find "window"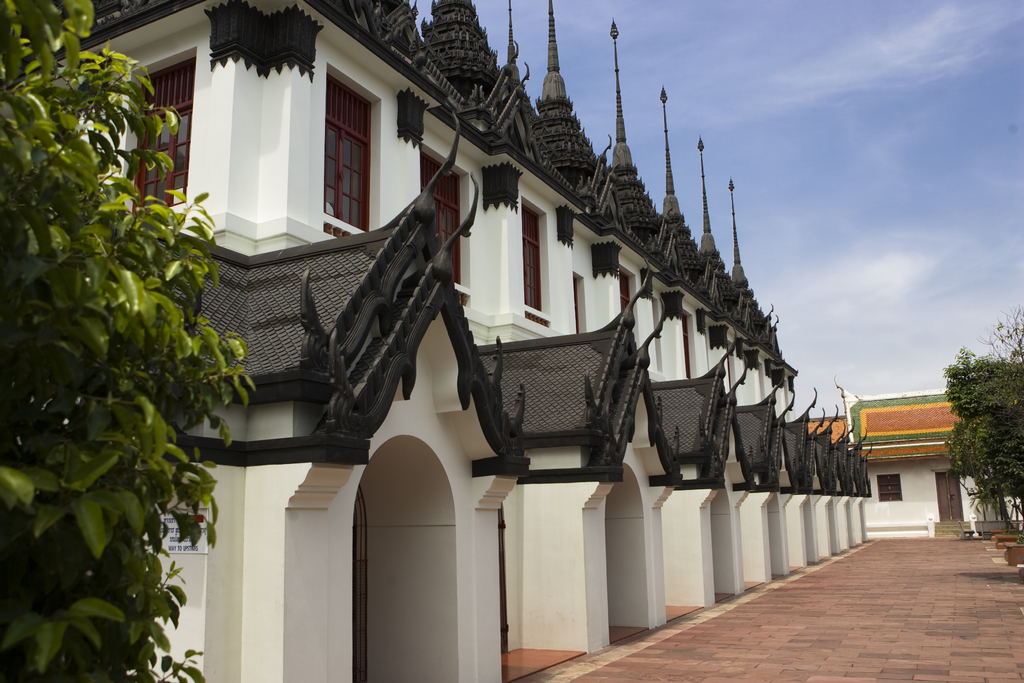
detection(618, 269, 634, 347)
